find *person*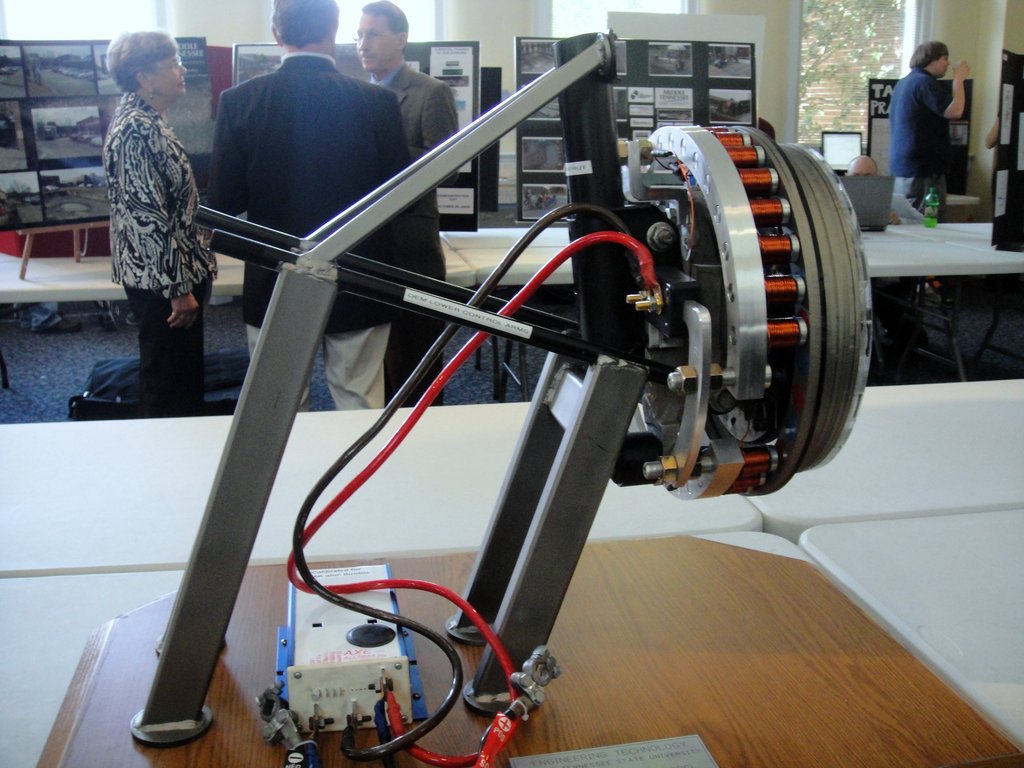
[left=884, top=21, right=986, bottom=191]
